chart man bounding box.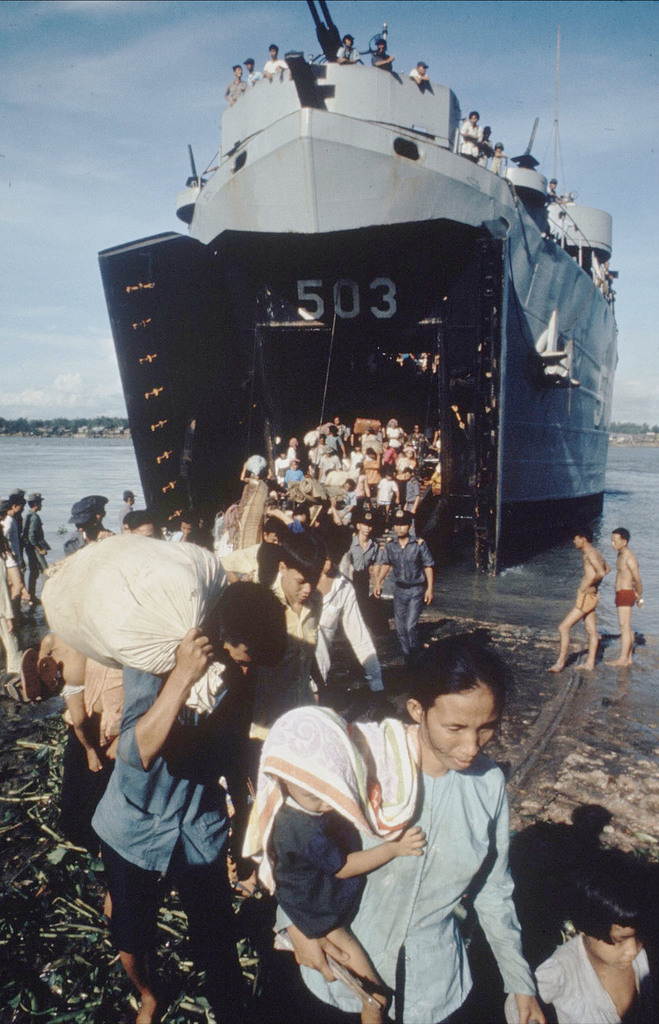
Charted: [left=409, top=56, right=434, bottom=92].
